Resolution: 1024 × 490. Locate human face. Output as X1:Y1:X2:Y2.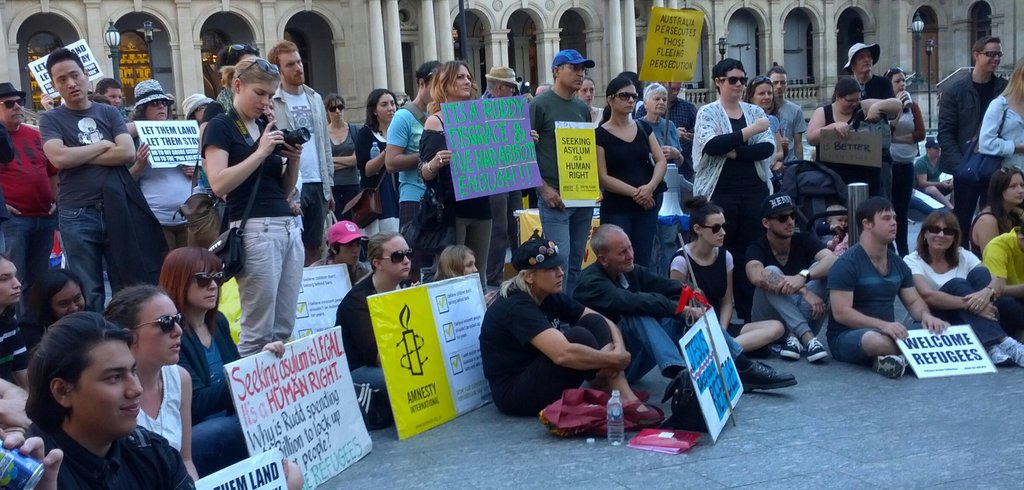
140:293:184:358.
